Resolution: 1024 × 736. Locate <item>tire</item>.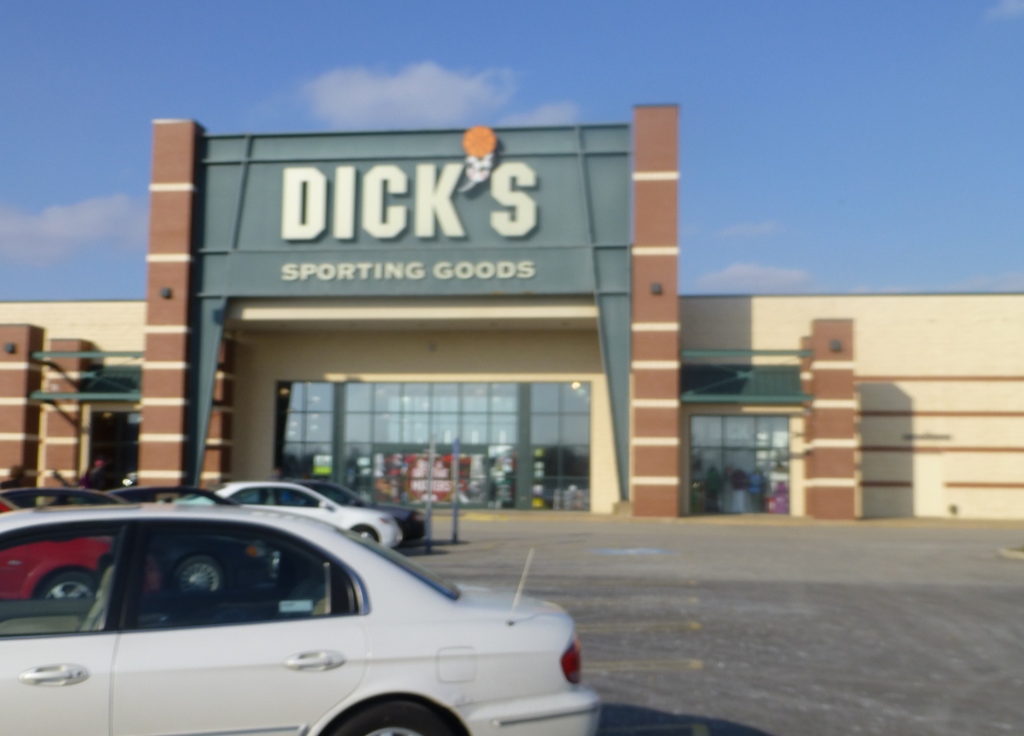
[x1=28, y1=574, x2=96, y2=599].
